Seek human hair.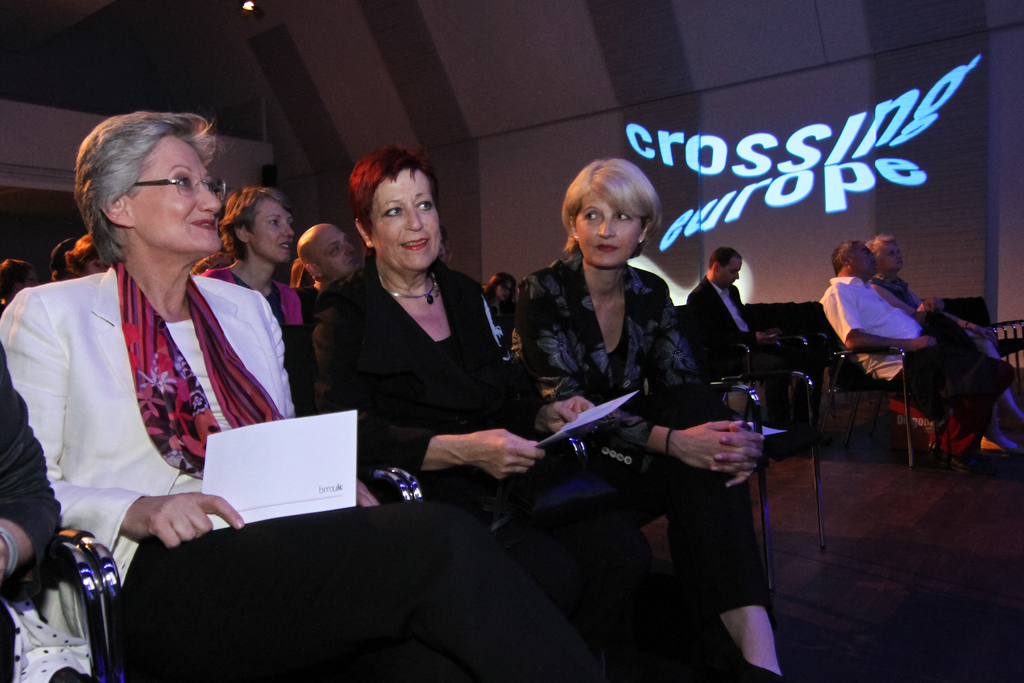
box(218, 184, 294, 260).
